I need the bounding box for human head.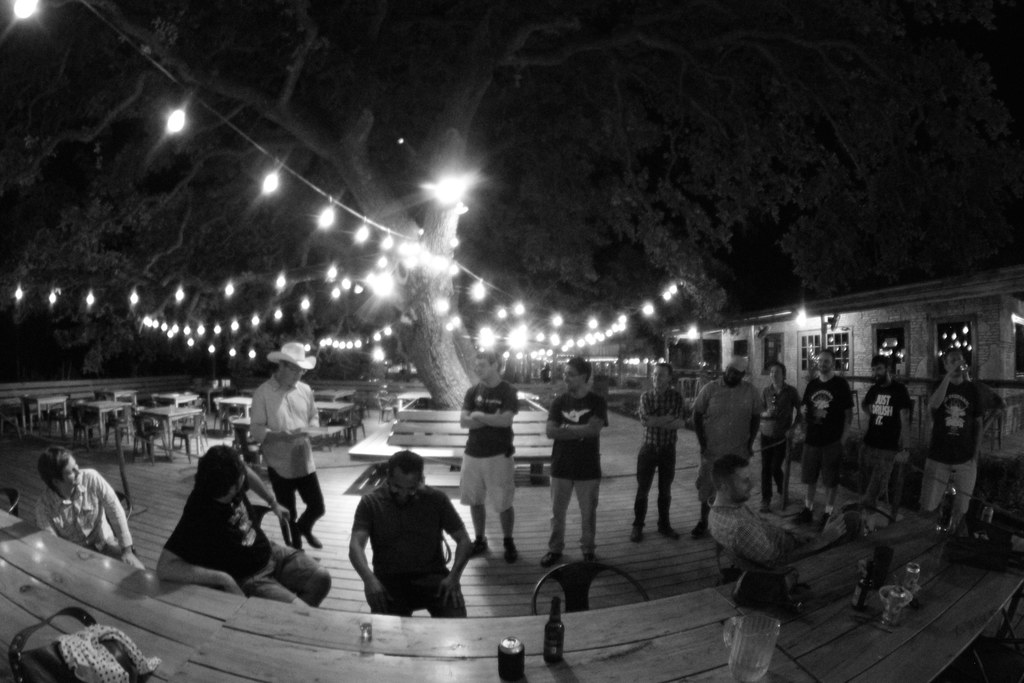
Here it is: {"x1": 871, "y1": 357, "x2": 895, "y2": 383}.
